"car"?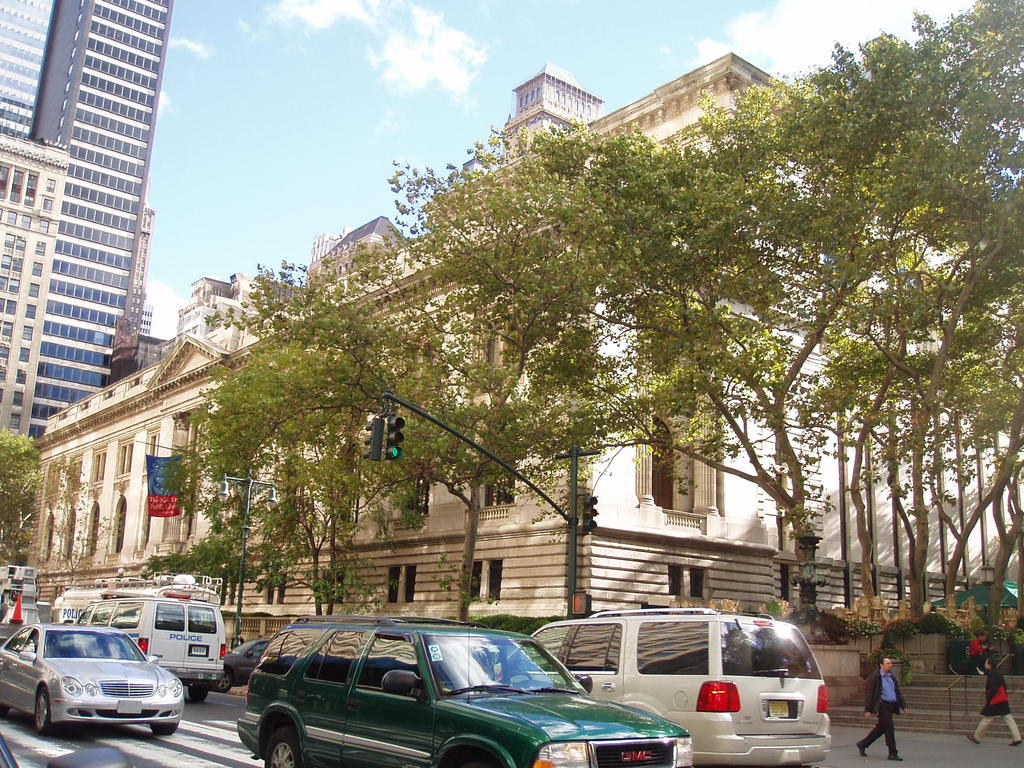
crop(219, 633, 275, 691)
